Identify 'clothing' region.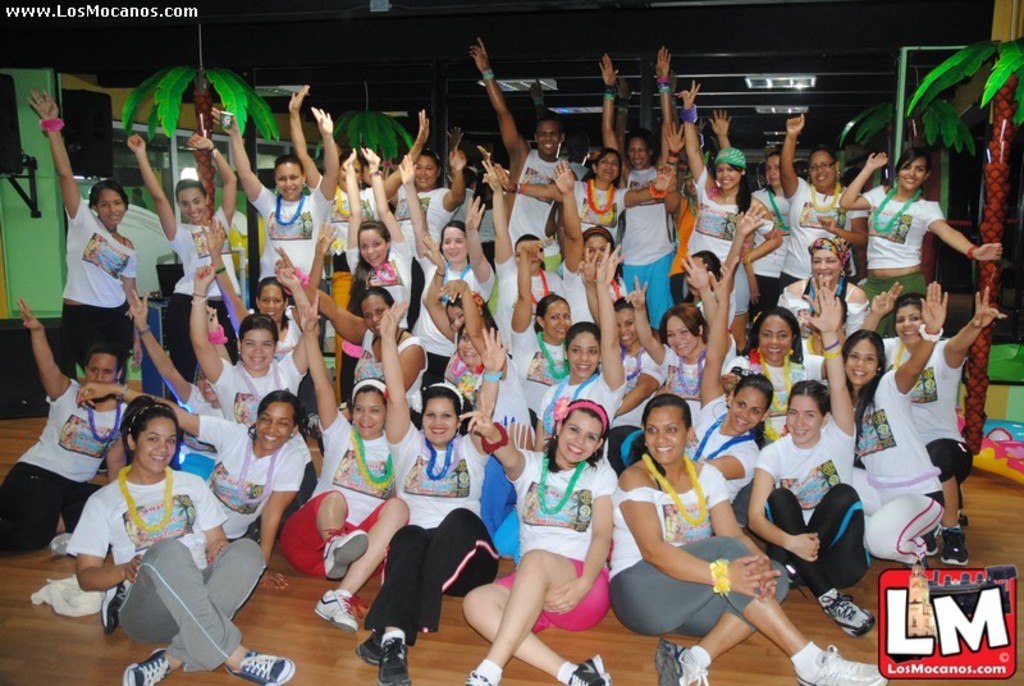
Region: x1=500, y1=234, x2=595, y2=384.
